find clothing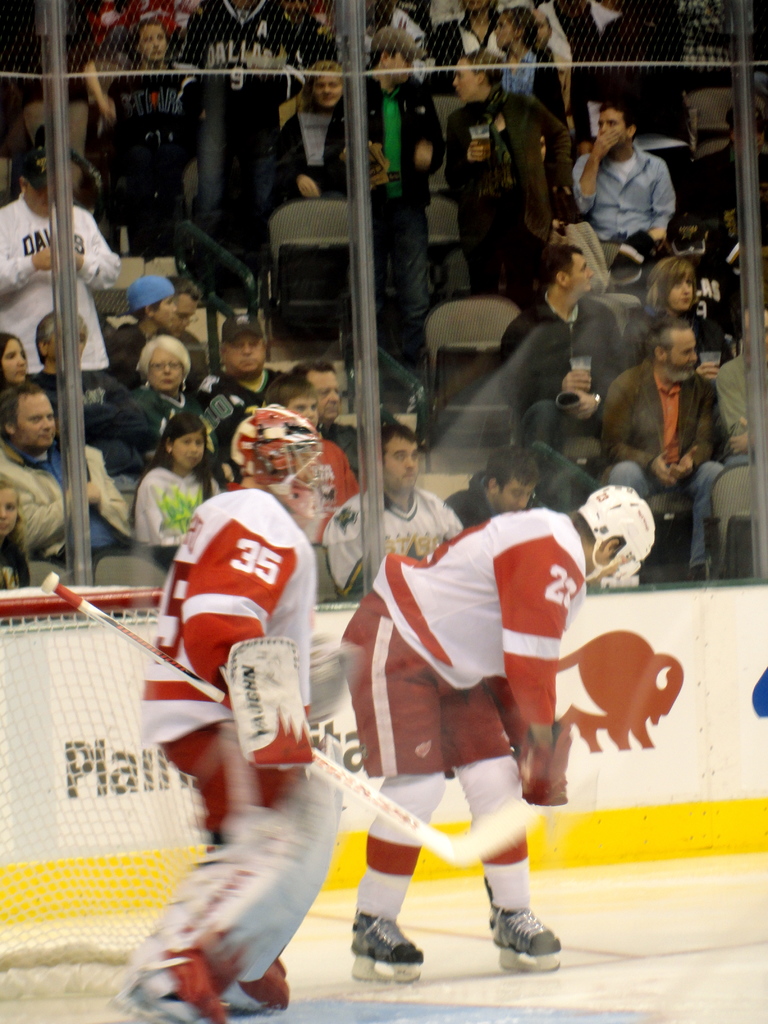
bbox=(104, 47, 218, 264)
